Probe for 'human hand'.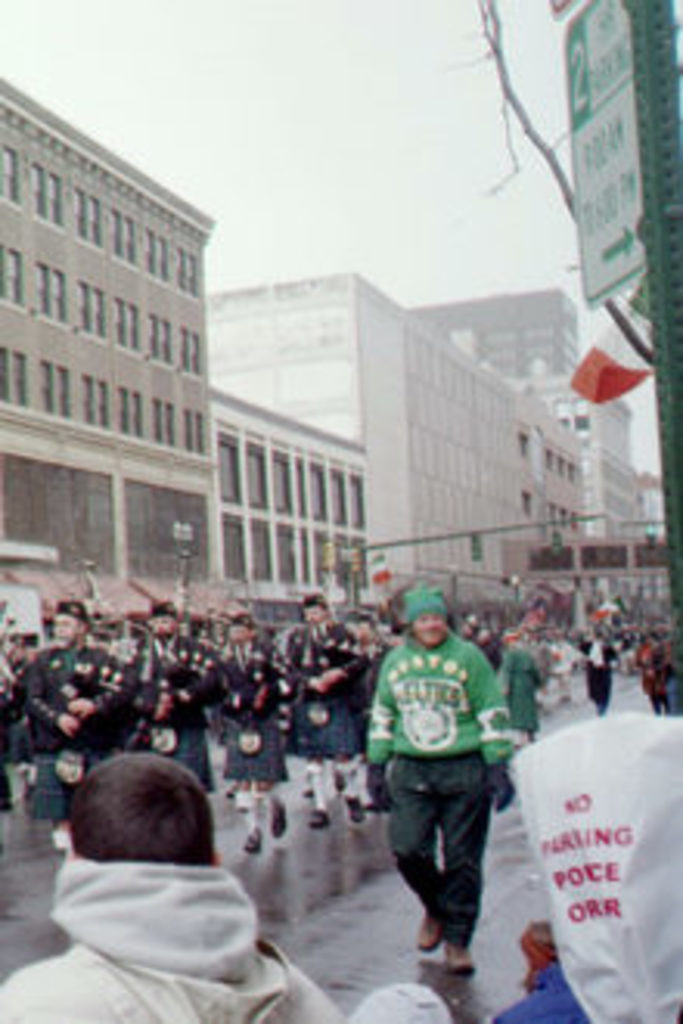
Probe result: [left=220, top=686, right=245, bottom=707].
